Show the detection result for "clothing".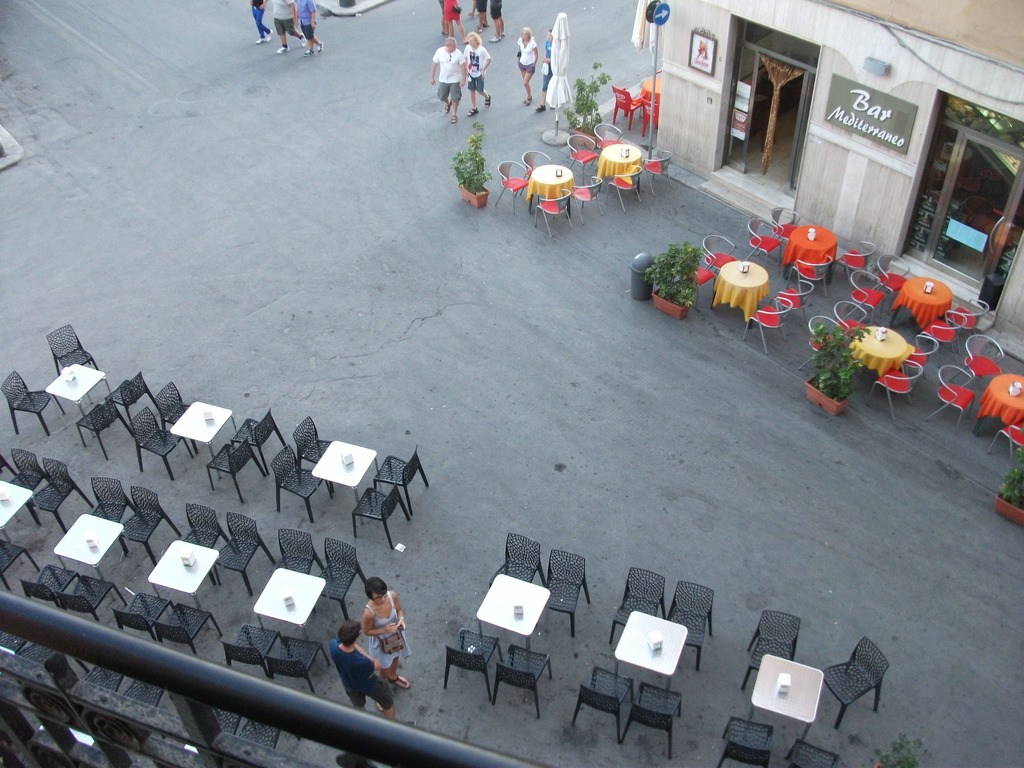
box=[432, 46, 467, 104].
